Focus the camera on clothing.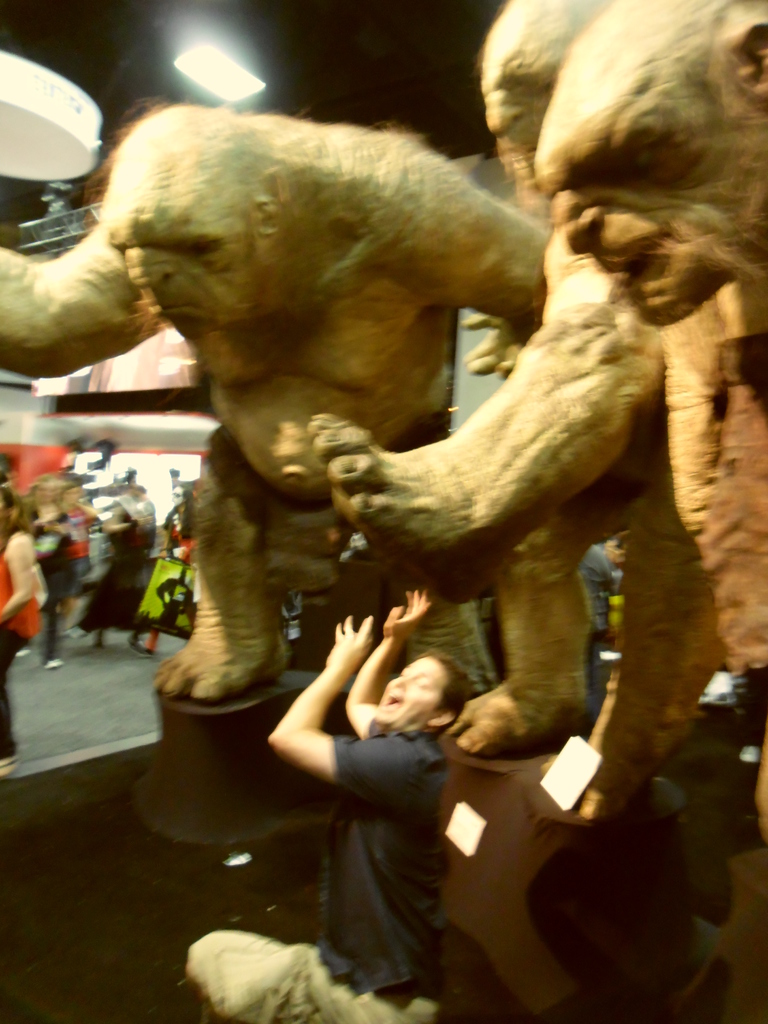
Focus region: [left=27, top=512, right=74, bottom=664].
